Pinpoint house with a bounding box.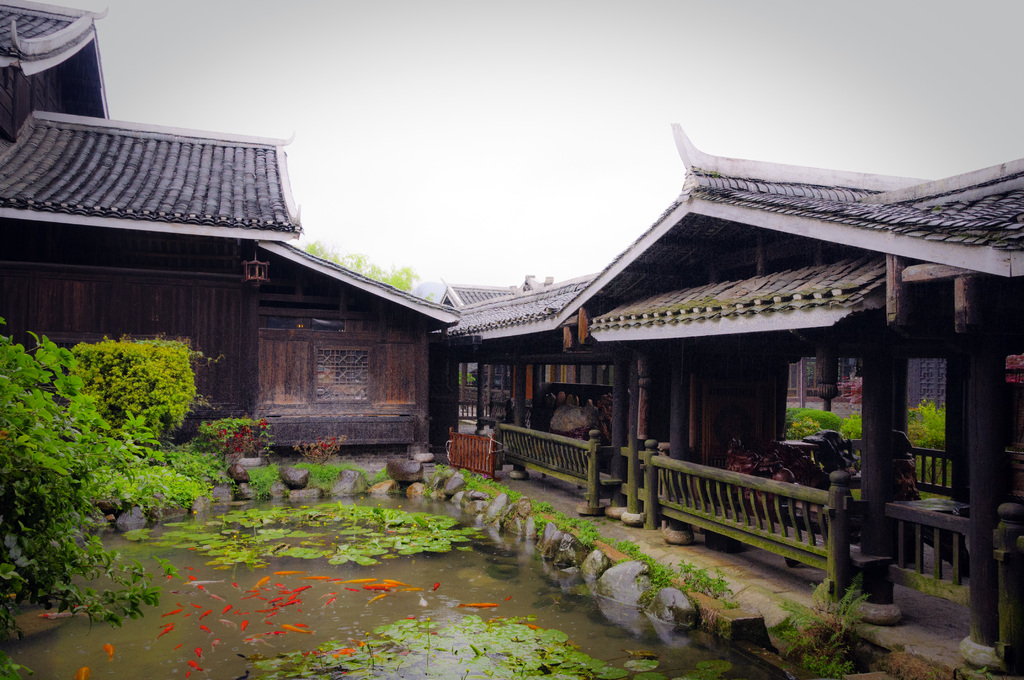
pyautogui.locateOnScreen(0, 0, 1023, 677).
